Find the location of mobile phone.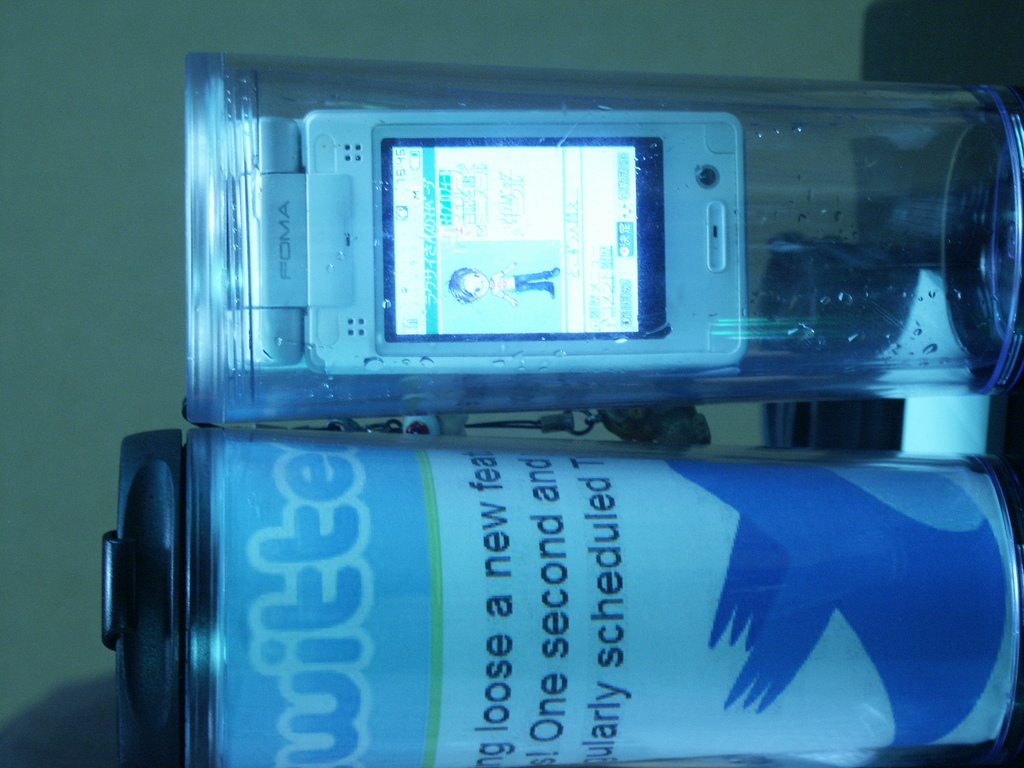
Location: 216,109,745,372.
